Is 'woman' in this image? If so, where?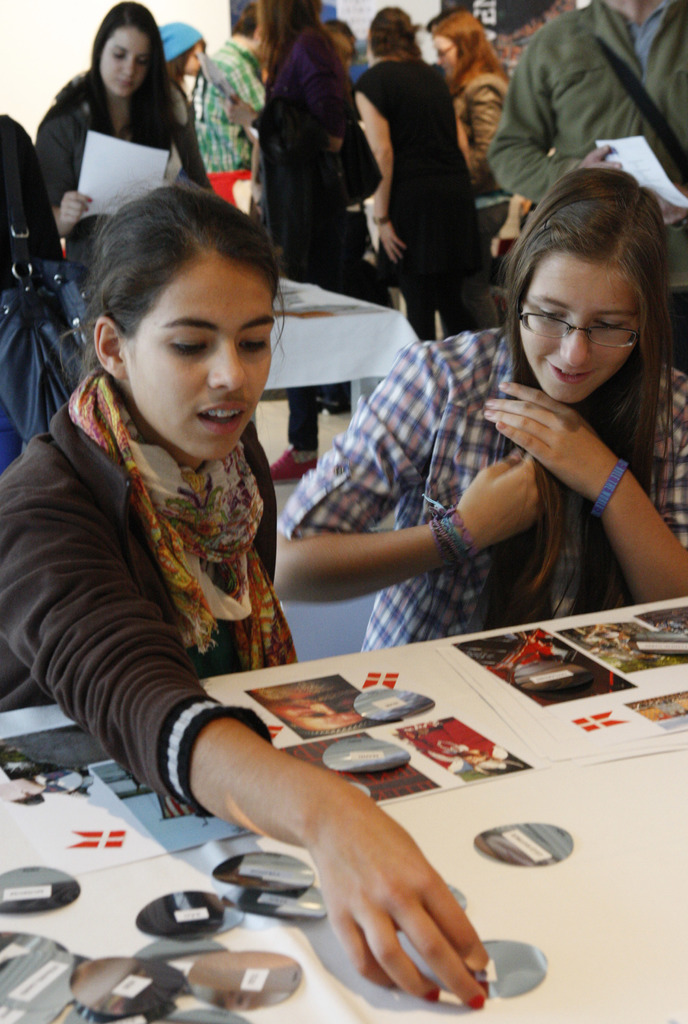
Yes, at bbox(270, 188, 687, 634).
